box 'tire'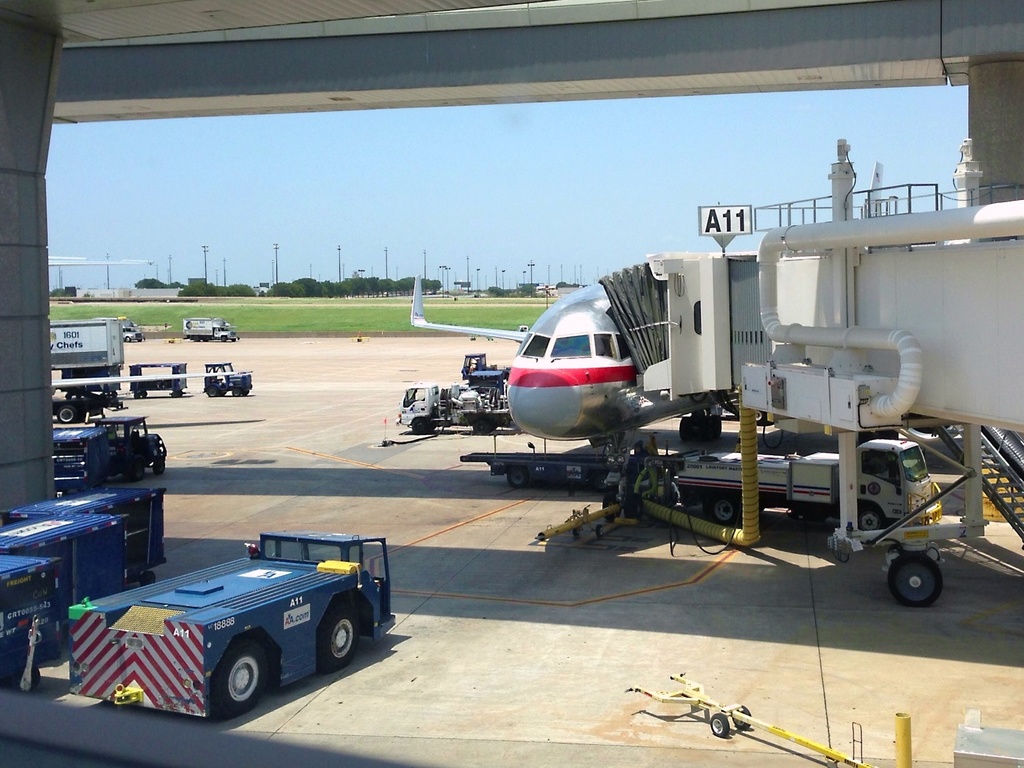
<bbox>54, 402, 78, 422</bbox>
